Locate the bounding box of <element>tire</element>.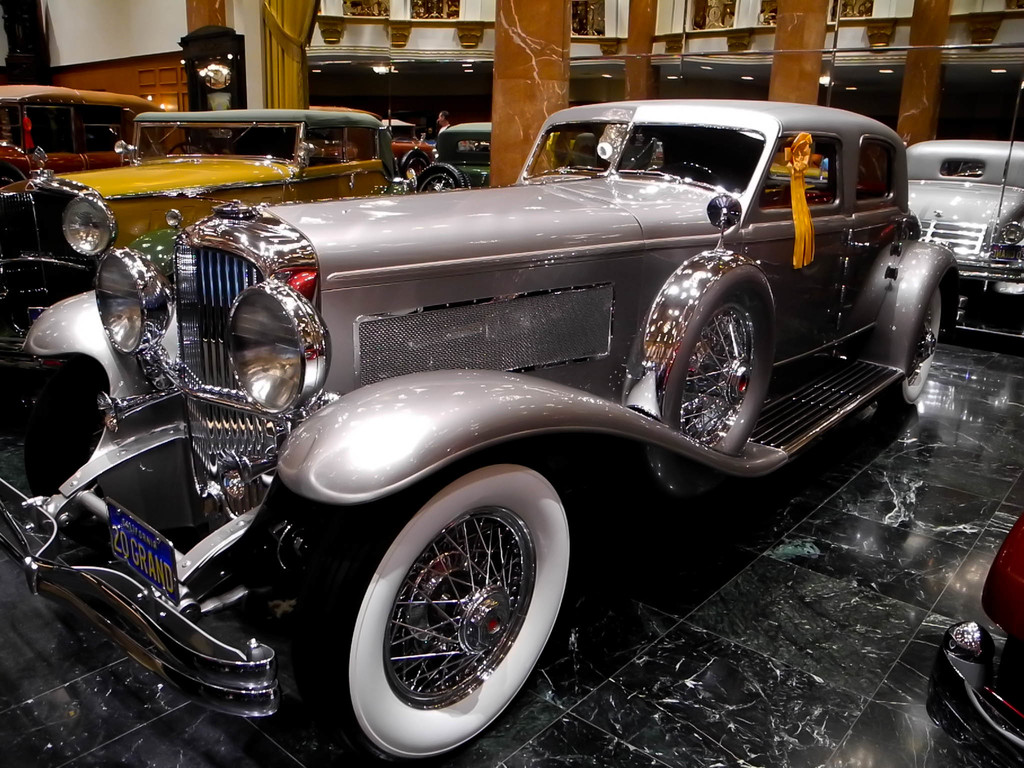
Bounding box: left=307, top=450, right=572, bottom=767.
